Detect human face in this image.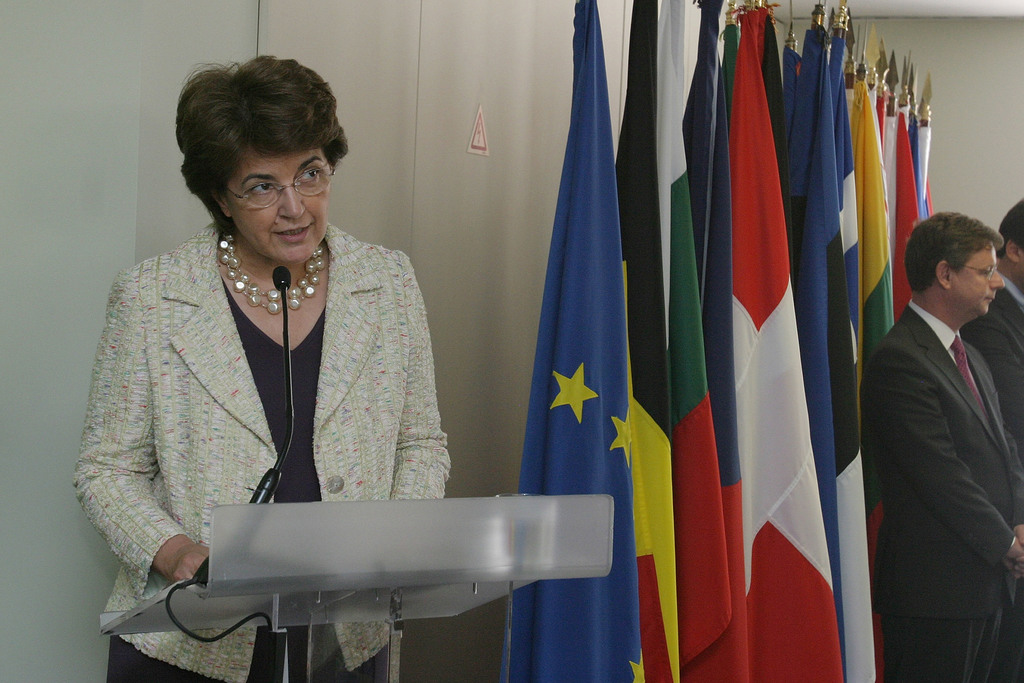
Detection: locate(225, 148, 331, 262).
